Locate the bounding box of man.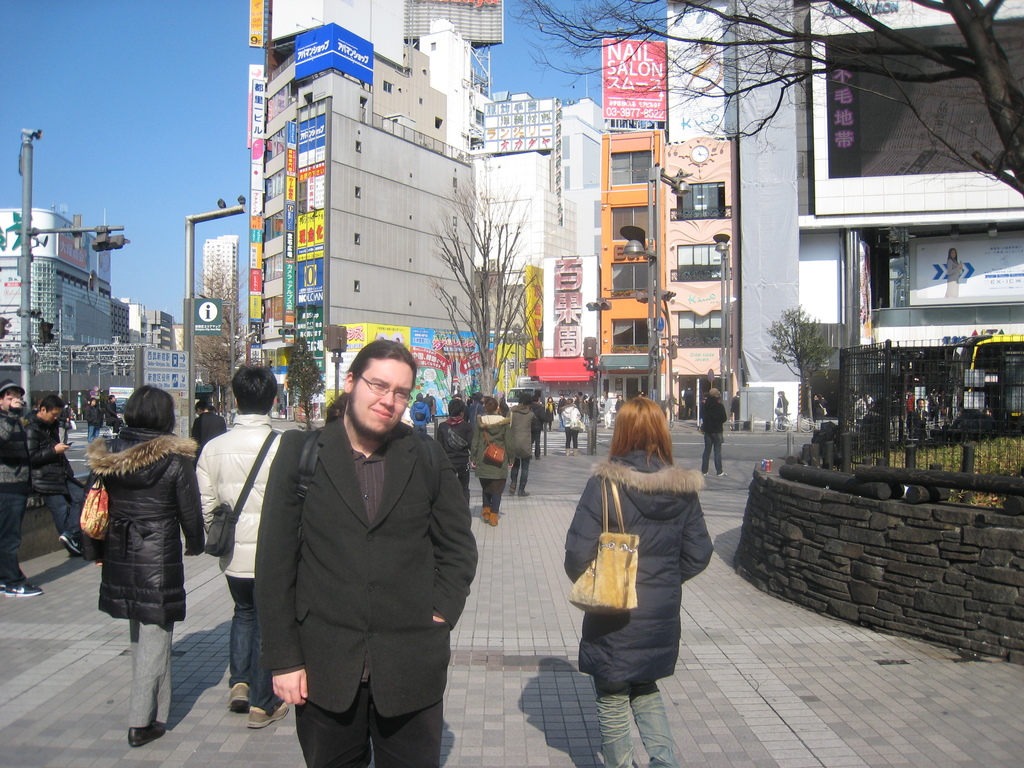
Bounding box: (left=440, top=403, right=475, bottom=509).
